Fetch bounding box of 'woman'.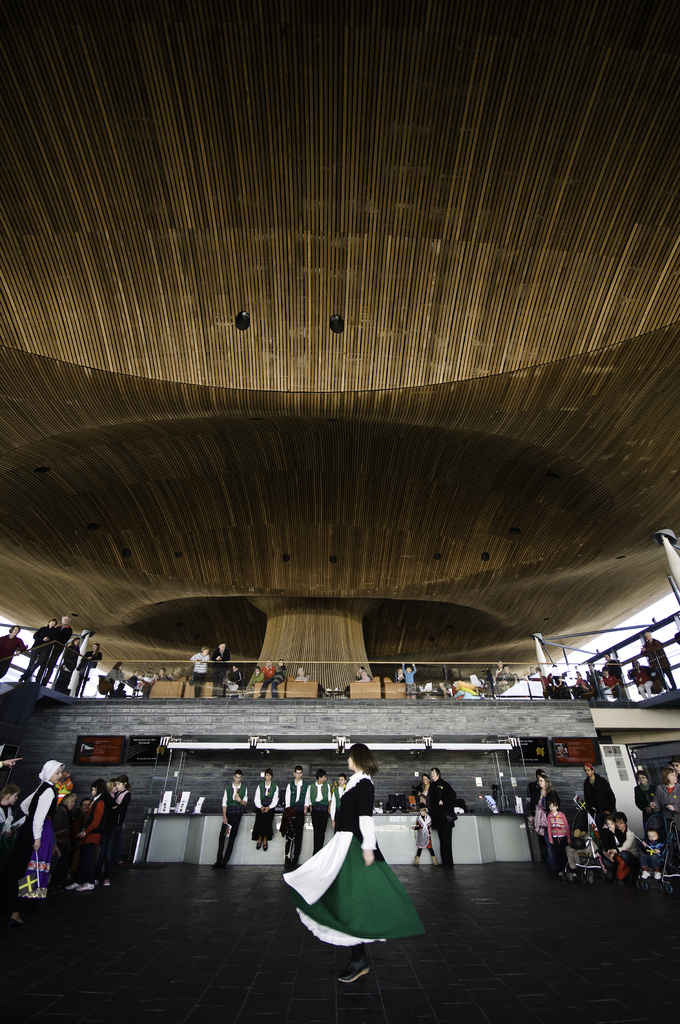
Bbox: region(104, 660, 130, 687).
